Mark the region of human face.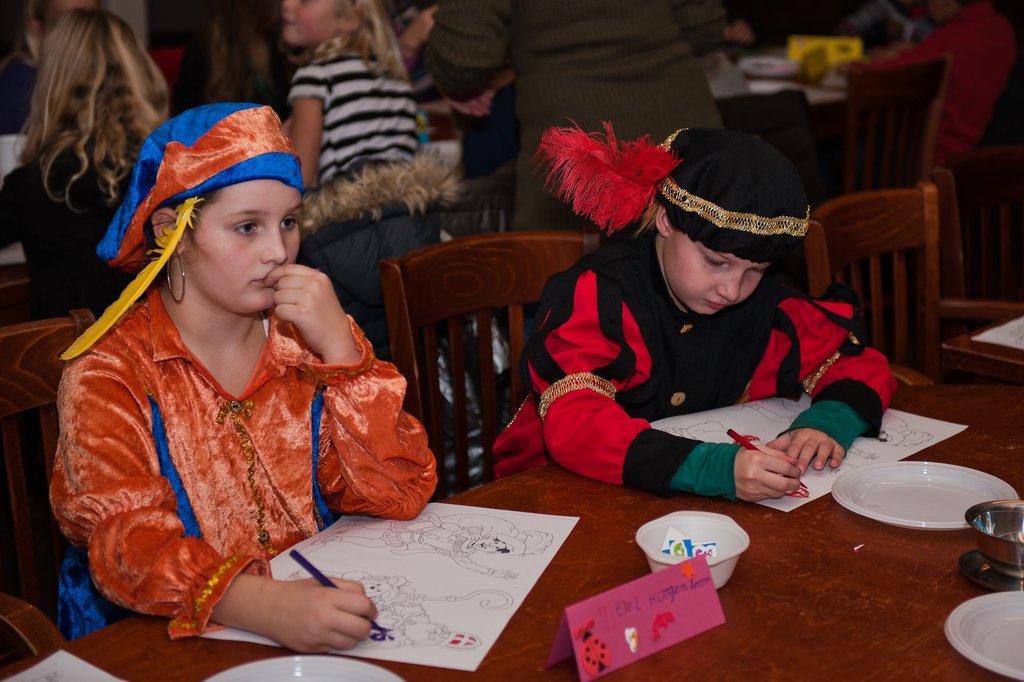
Region: (x1=195, y1=177, x2=303, y2=313).
